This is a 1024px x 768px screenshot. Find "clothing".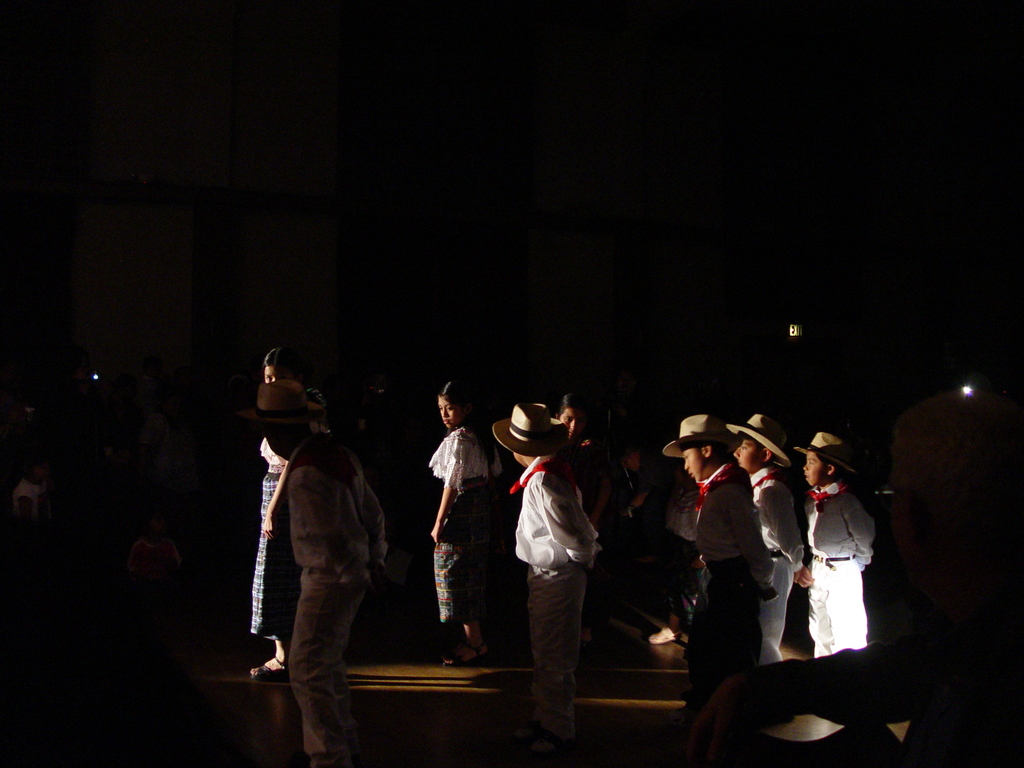
Bounding box: 746:467:814:673.
